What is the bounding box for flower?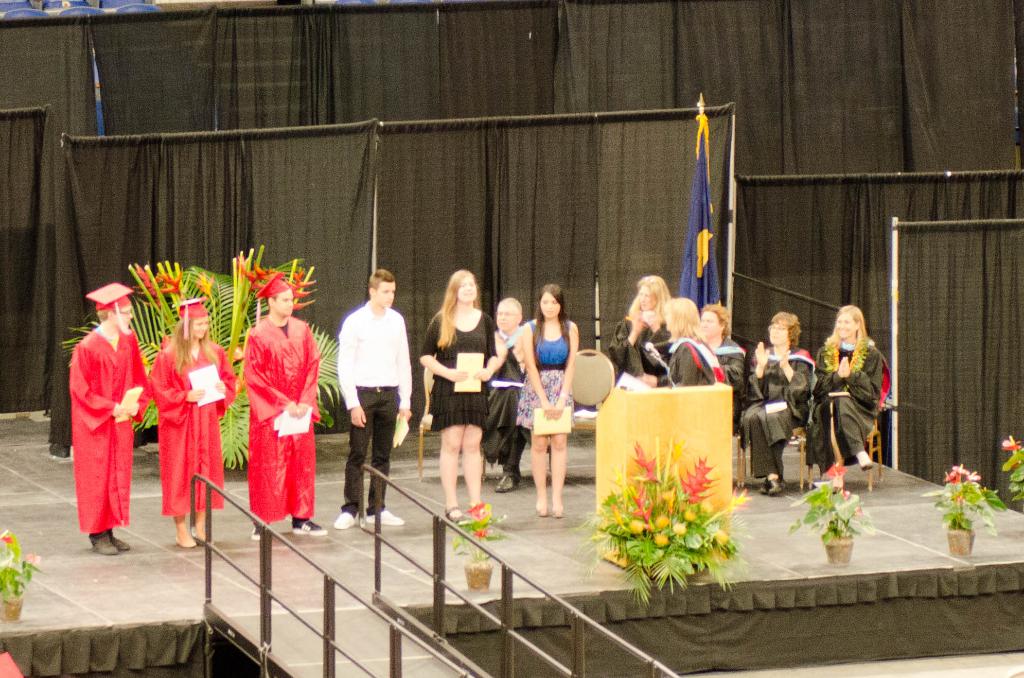
locate(19, 551, 43, 565).
